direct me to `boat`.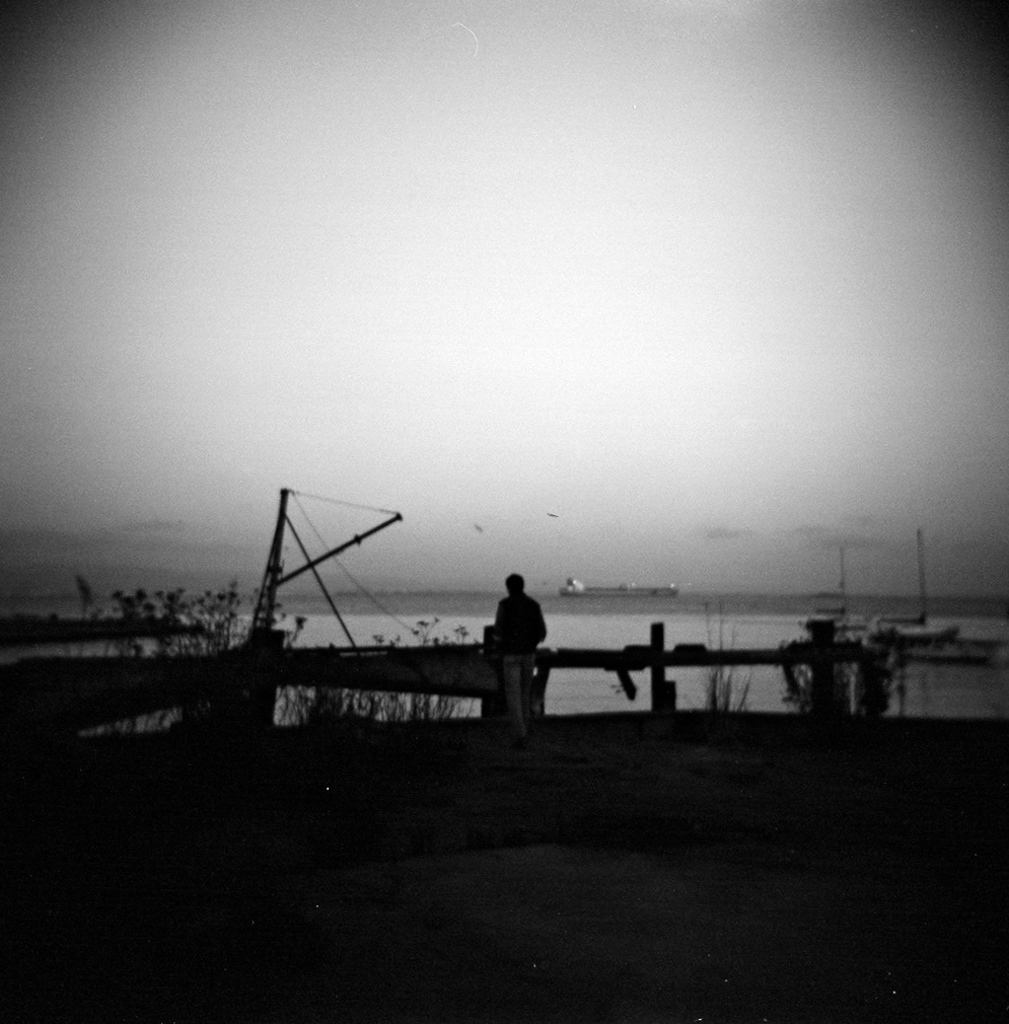
Direction: 564,578,682,595.
